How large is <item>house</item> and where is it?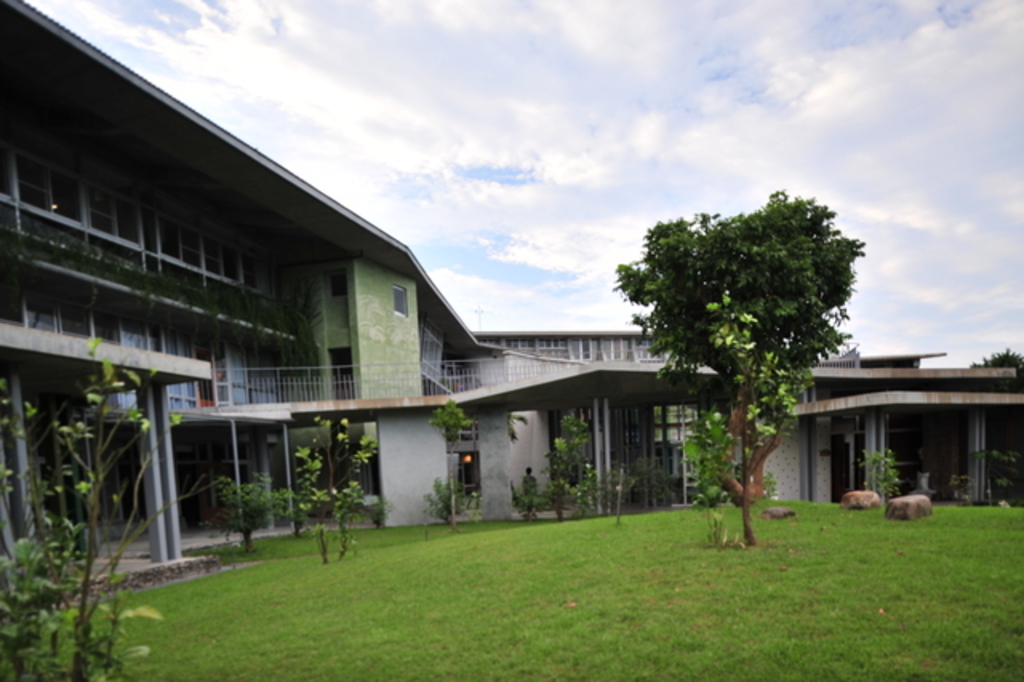
Bounding box: (0,0,1022,573).
